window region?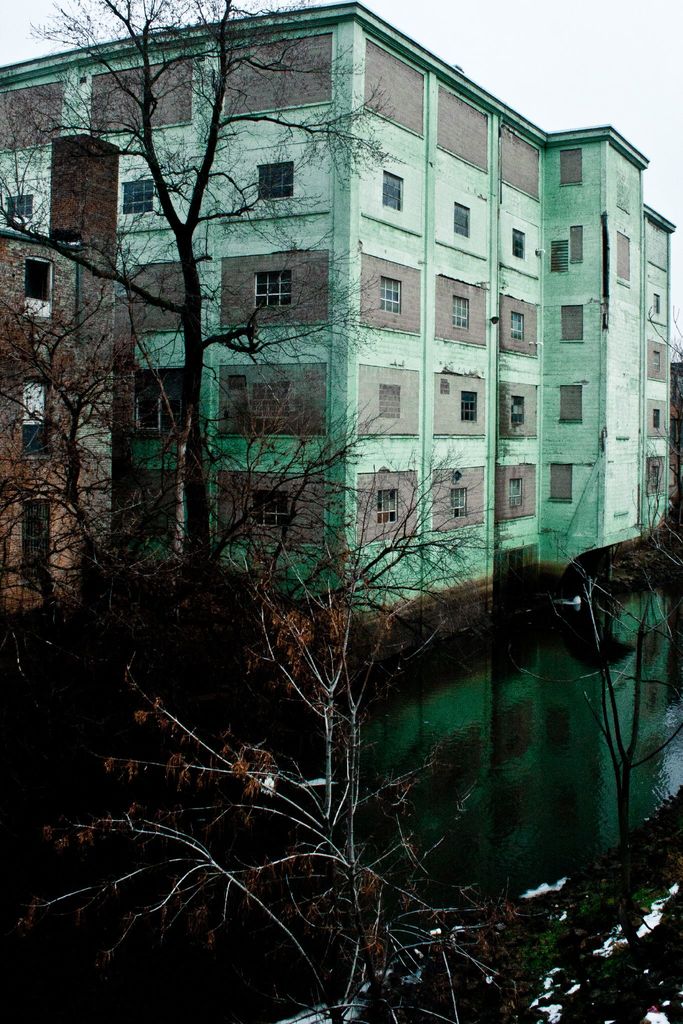
[120,179,162,212]
